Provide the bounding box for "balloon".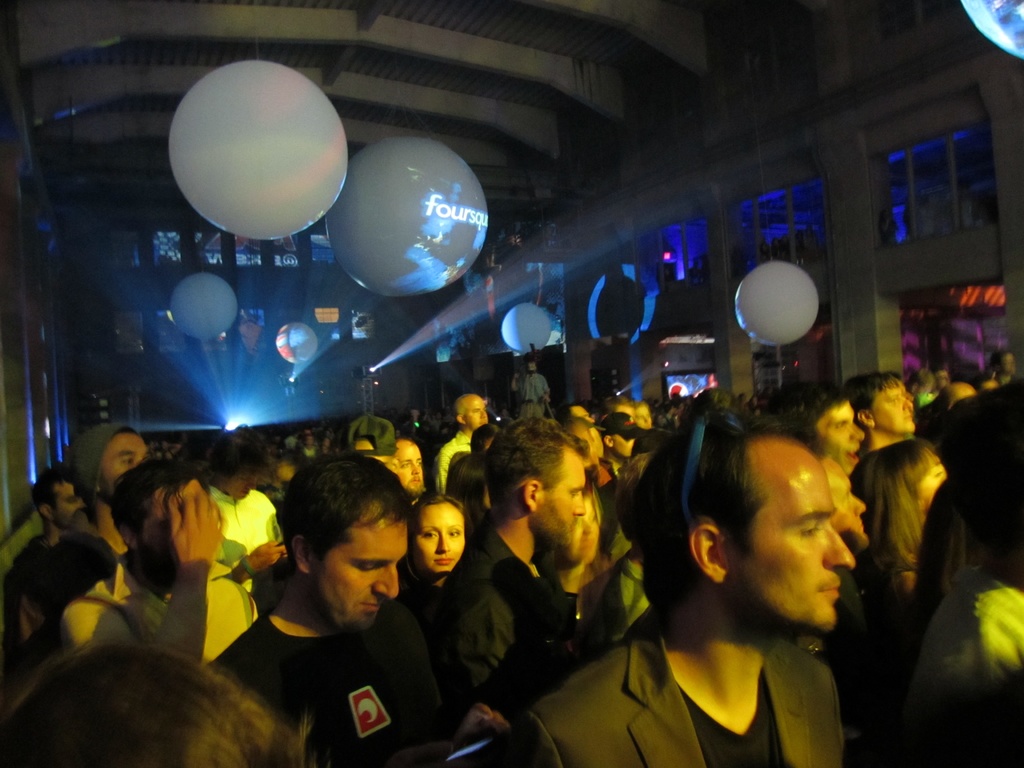
[323,136,492,299].
